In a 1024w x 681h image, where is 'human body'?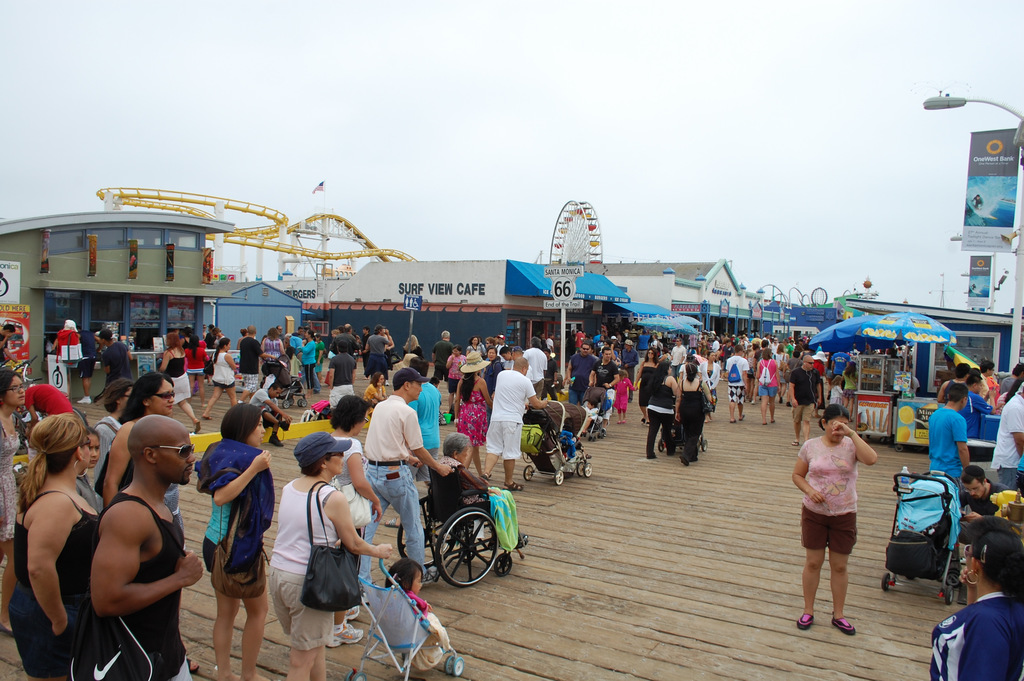
[631, 361, 659, 420].
